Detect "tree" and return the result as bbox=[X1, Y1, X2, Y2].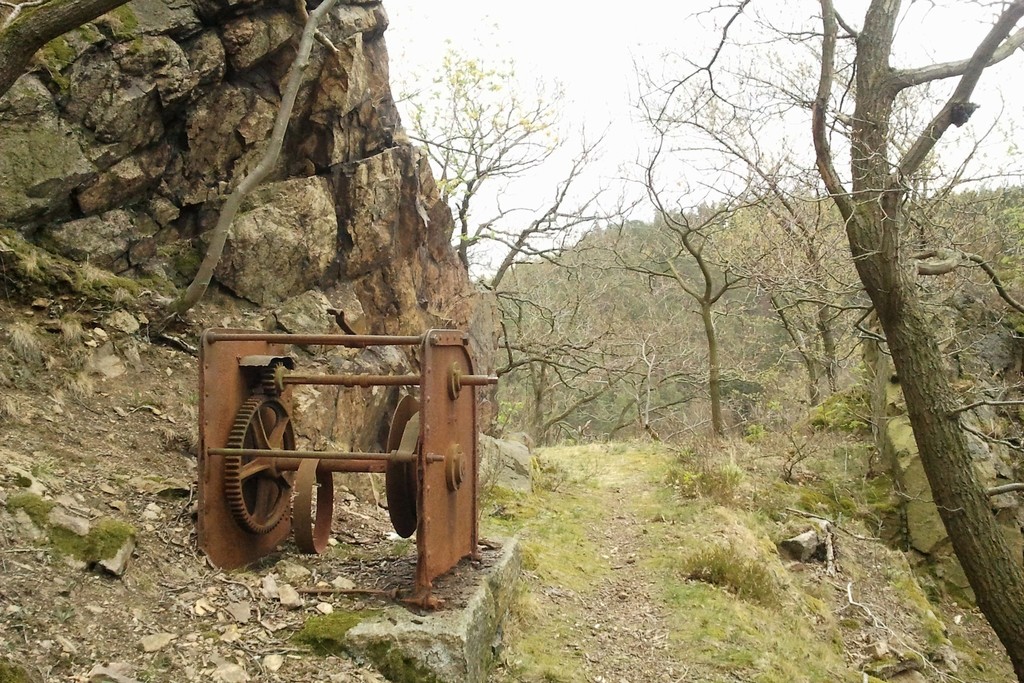
bbox=[465, 292, 620, 478].
